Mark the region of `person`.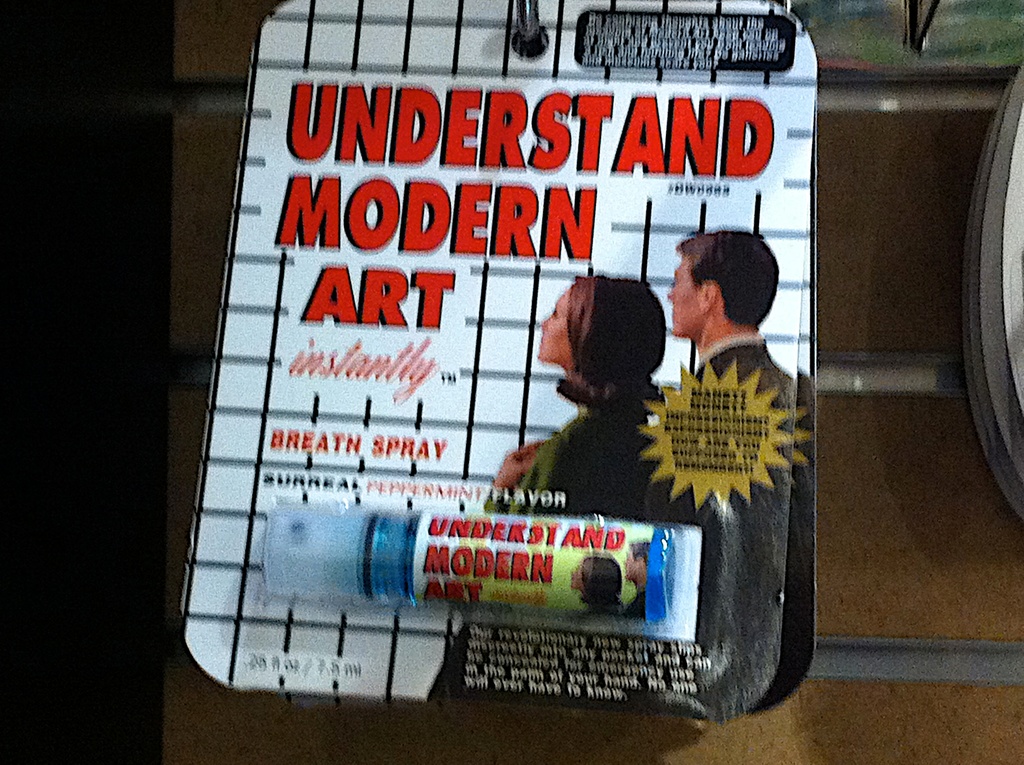
Region: [640, 229, 813, 712].
